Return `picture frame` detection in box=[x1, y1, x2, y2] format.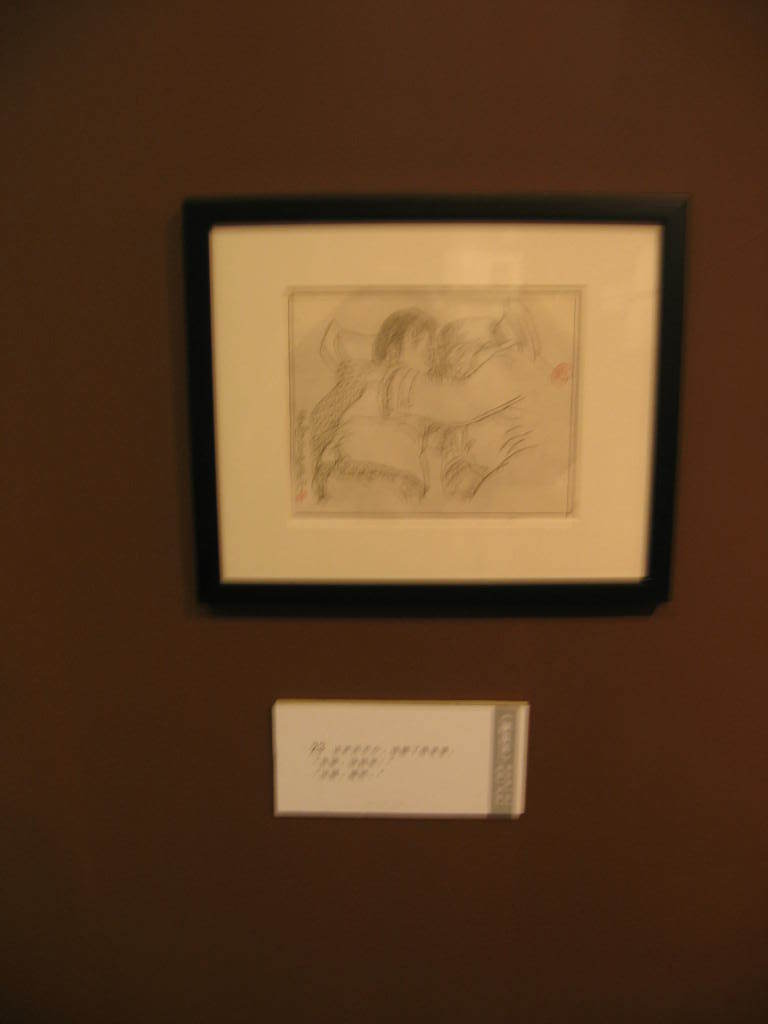
box=[152, 179, 719, 613].
